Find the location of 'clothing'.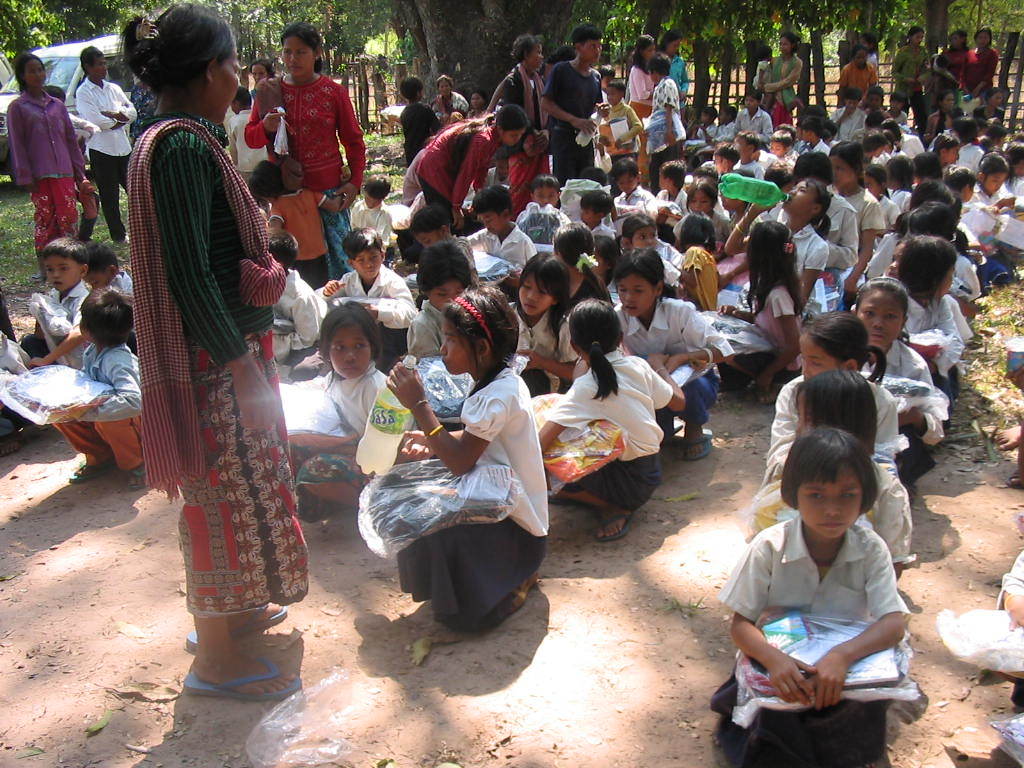
Location: region(449, 237, 478, 280).
